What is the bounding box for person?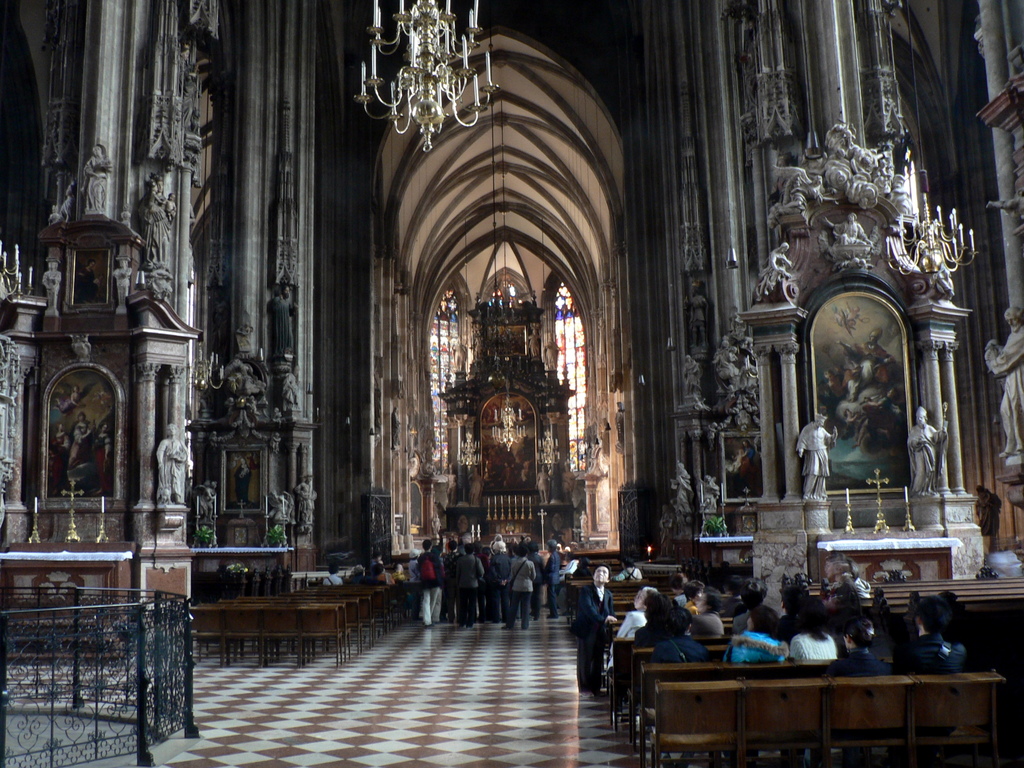
725/605/783/669.
